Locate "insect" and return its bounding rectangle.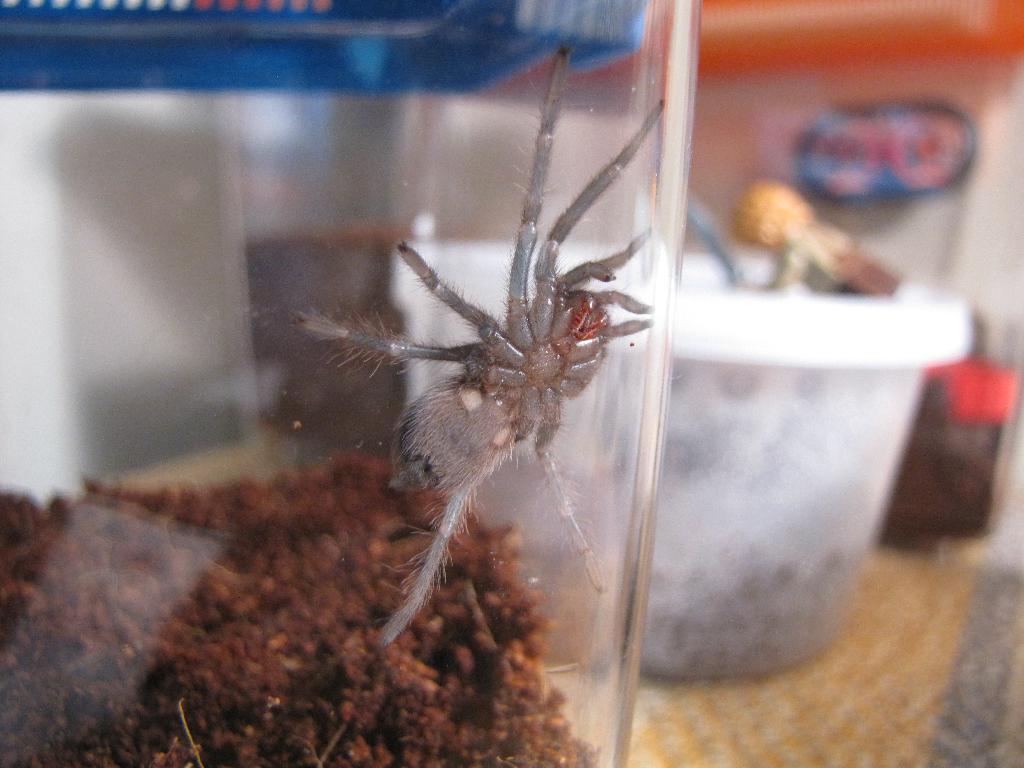
{"left": 292, "top": 35, "right": 657, "bottom": 641}.
